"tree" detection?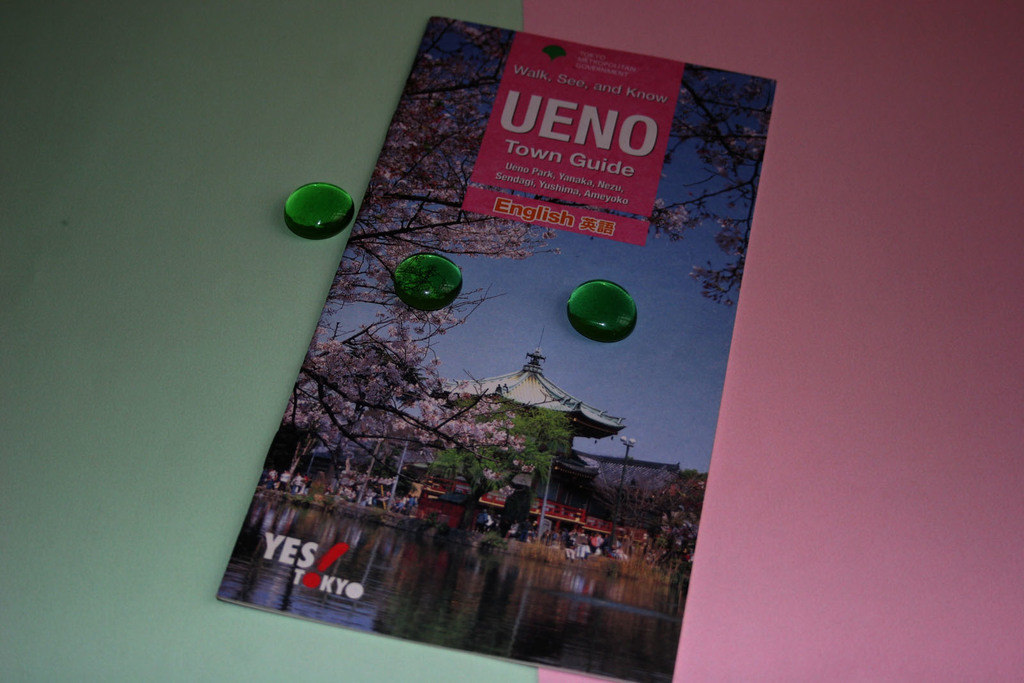
207/8/777/682
